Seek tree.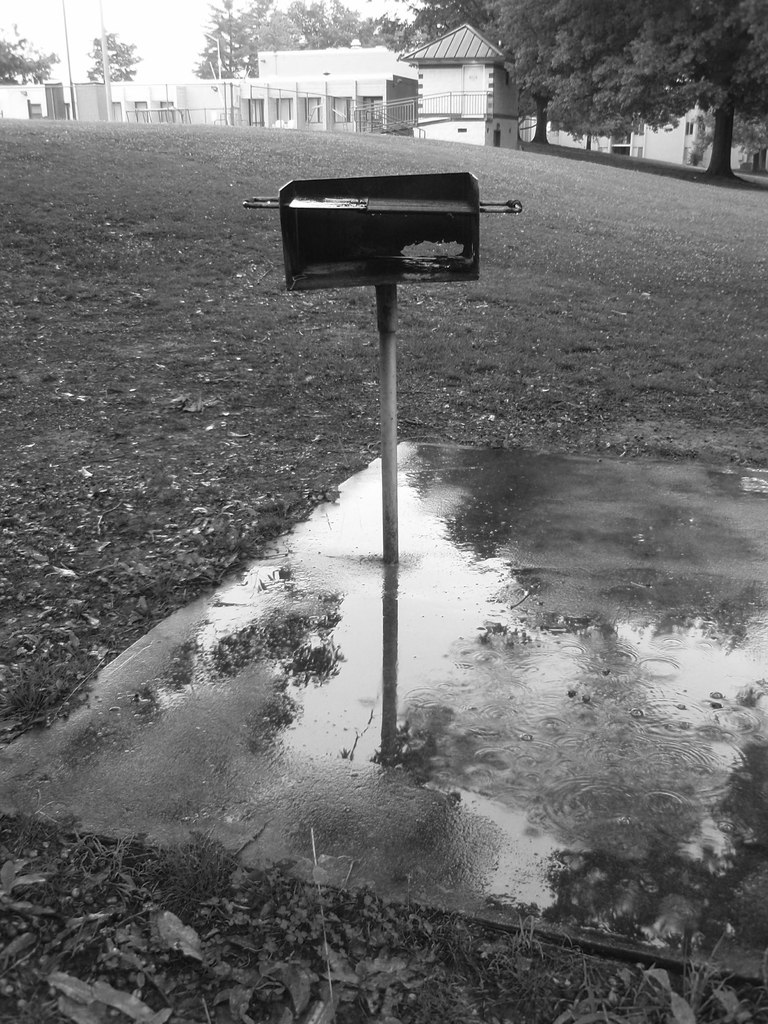
l=403, t=0, r=499, b=49.
